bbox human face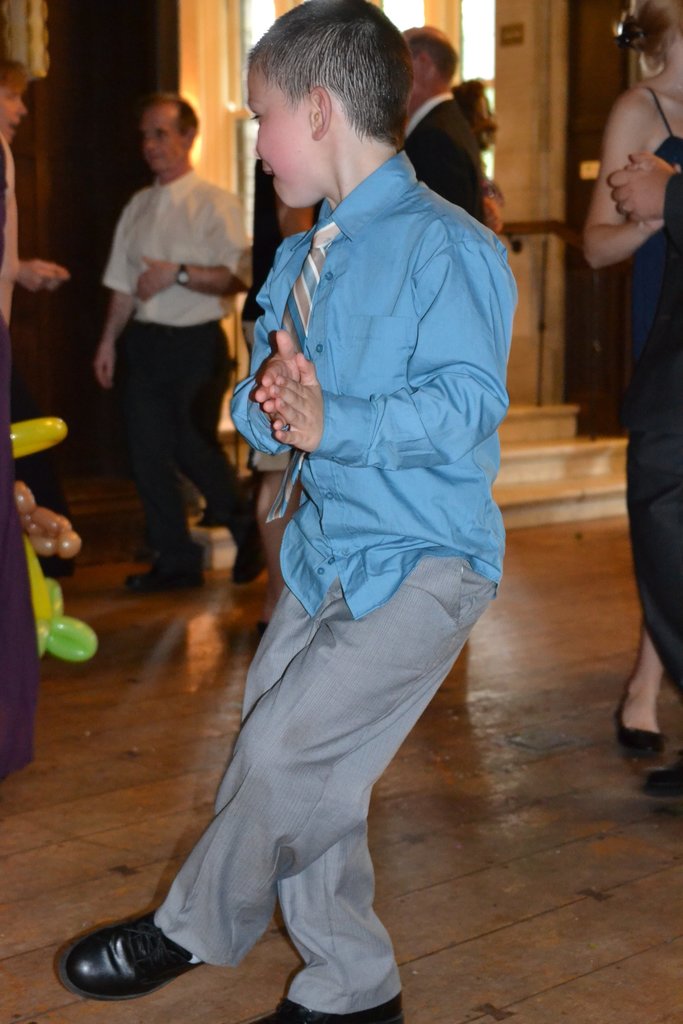
[138,99,179,175]
